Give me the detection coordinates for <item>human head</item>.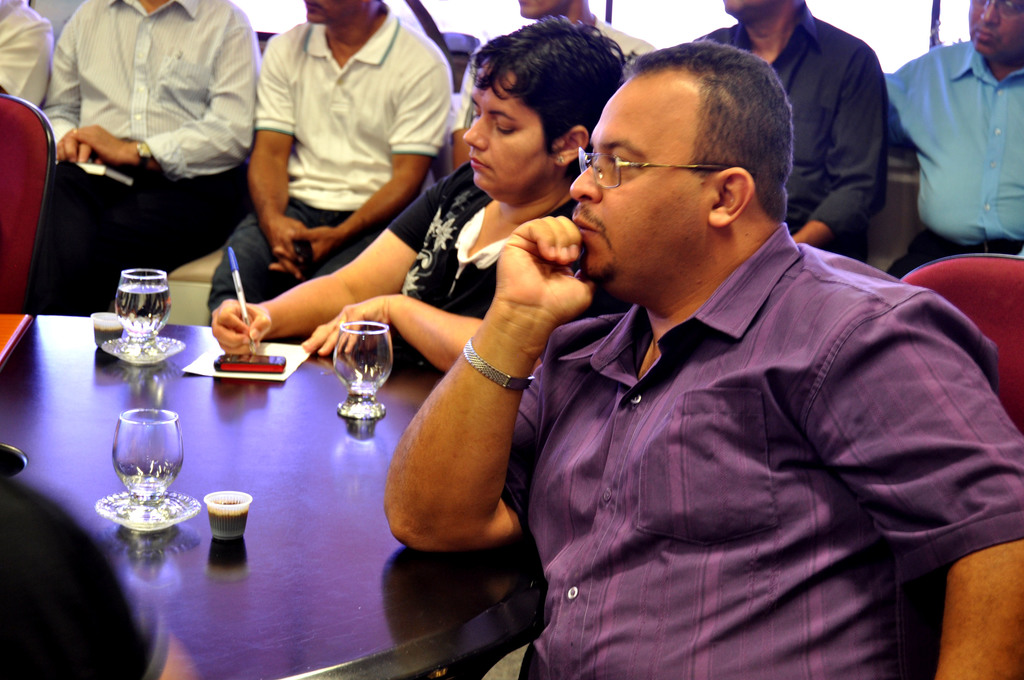
(x1=970, y1=0, x2=1023, y2=67).
